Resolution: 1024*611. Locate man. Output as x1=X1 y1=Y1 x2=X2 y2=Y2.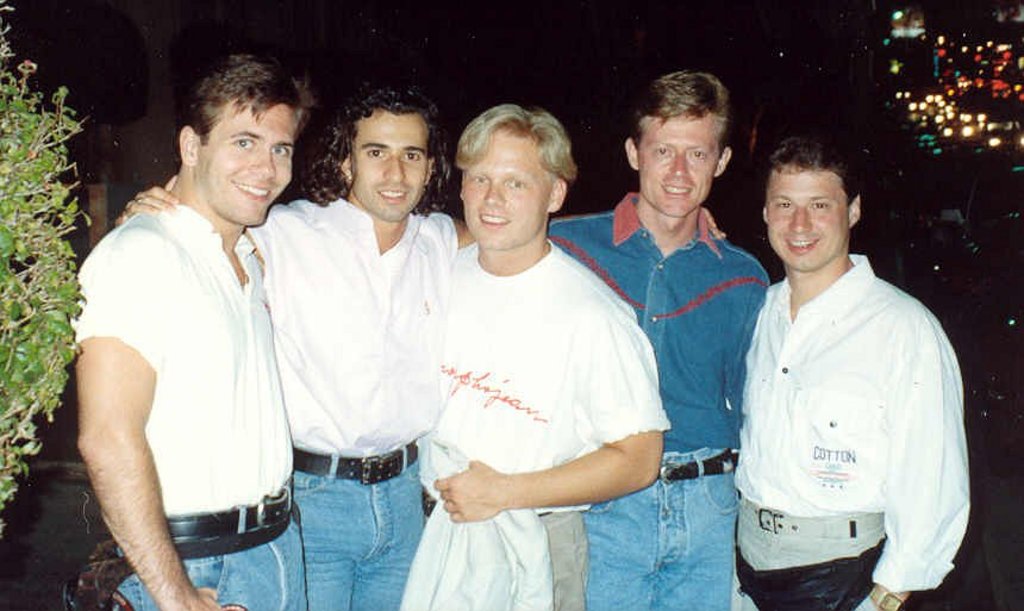
x1=64 y1=48 x2=310 y2=610.
